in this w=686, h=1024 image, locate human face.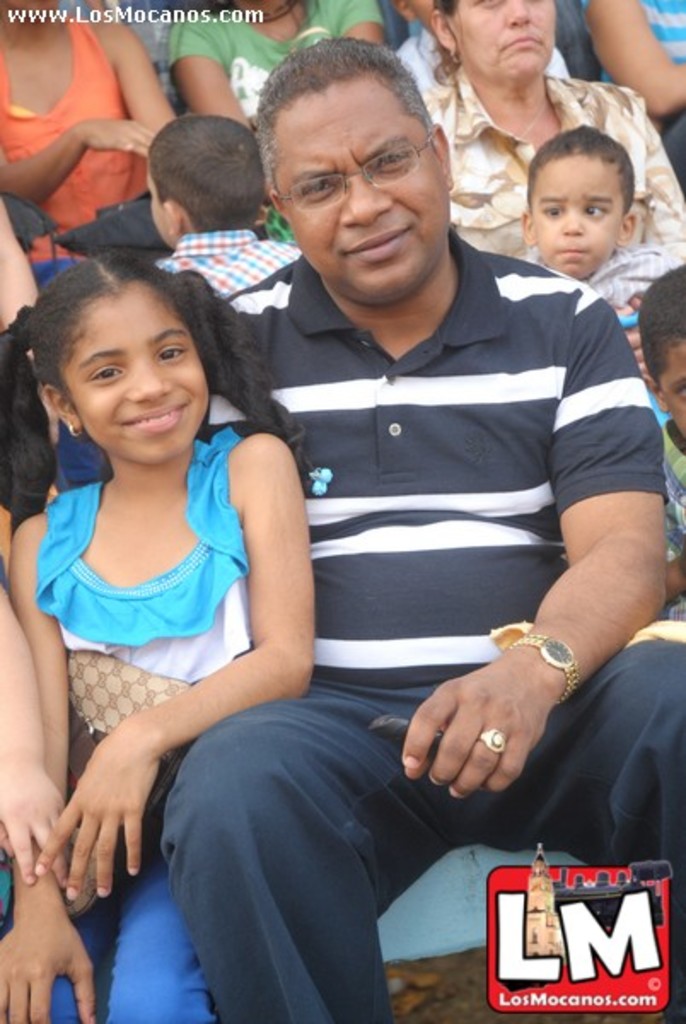
Bounding box: box(449, 0, 549, 87).
